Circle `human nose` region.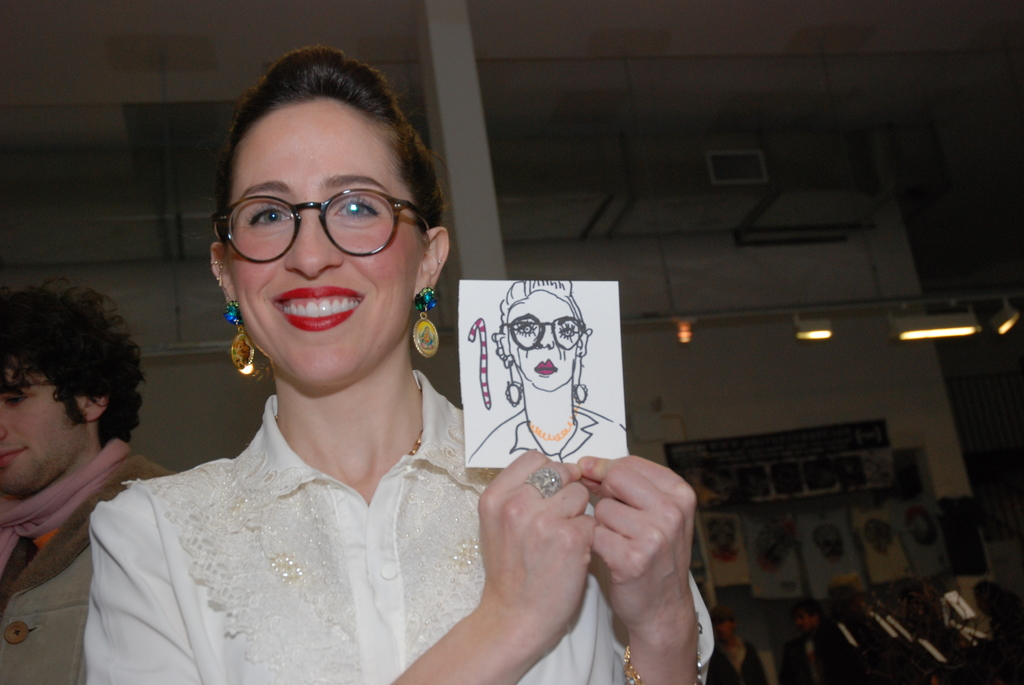
Region: x1=540, y1=327, x2=557, y2=346.
